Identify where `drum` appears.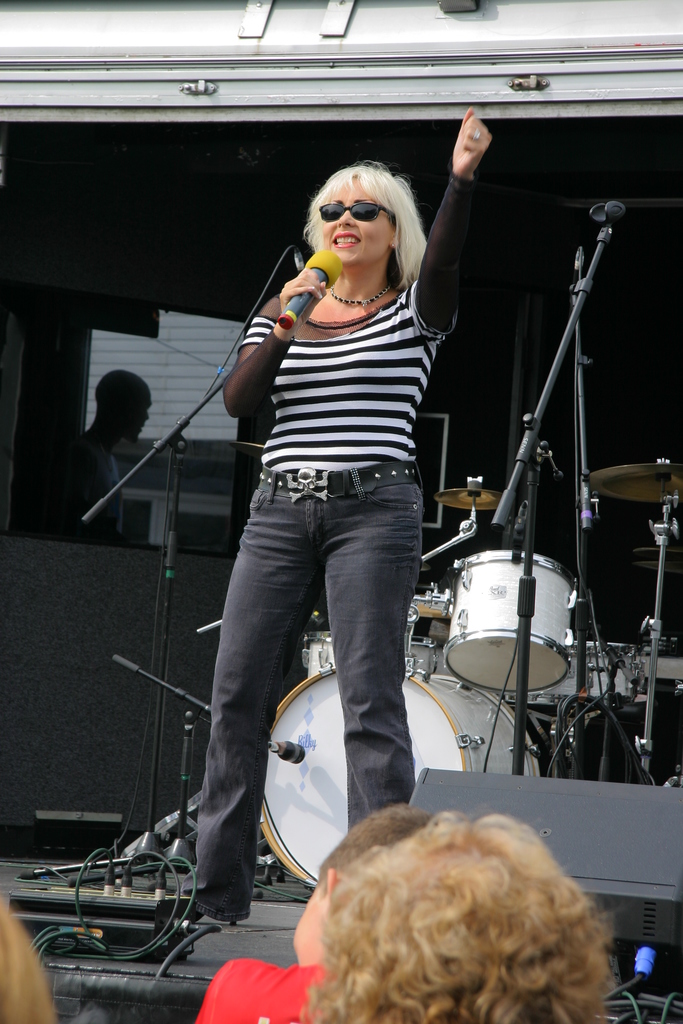
Appears at bbox(445, 550, 590, 692).
